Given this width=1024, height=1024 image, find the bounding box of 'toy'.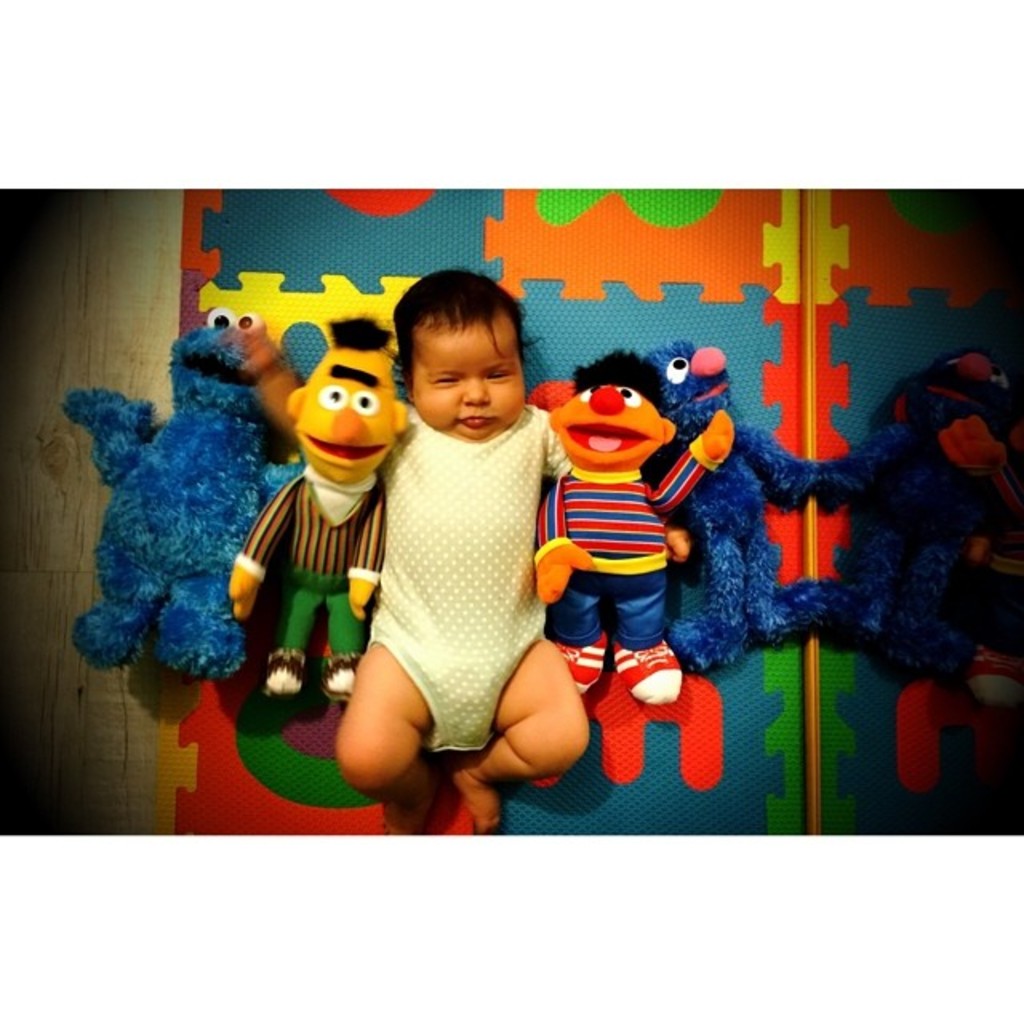
<region>814, 352, 1018, 683</region>.
